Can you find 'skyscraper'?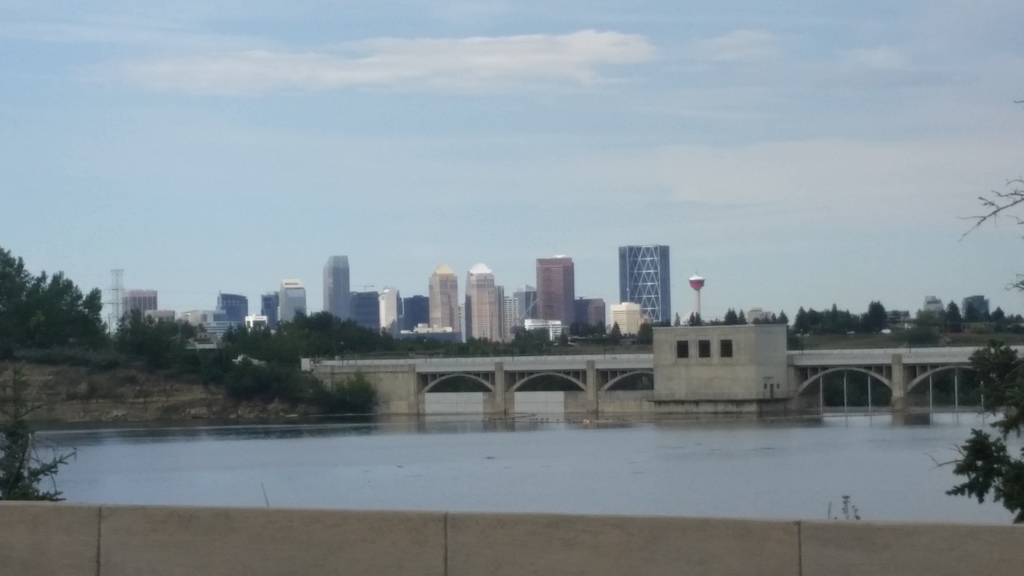
Yes, bounding box: [x1=617, y1=230, x2=687, y2=323].
